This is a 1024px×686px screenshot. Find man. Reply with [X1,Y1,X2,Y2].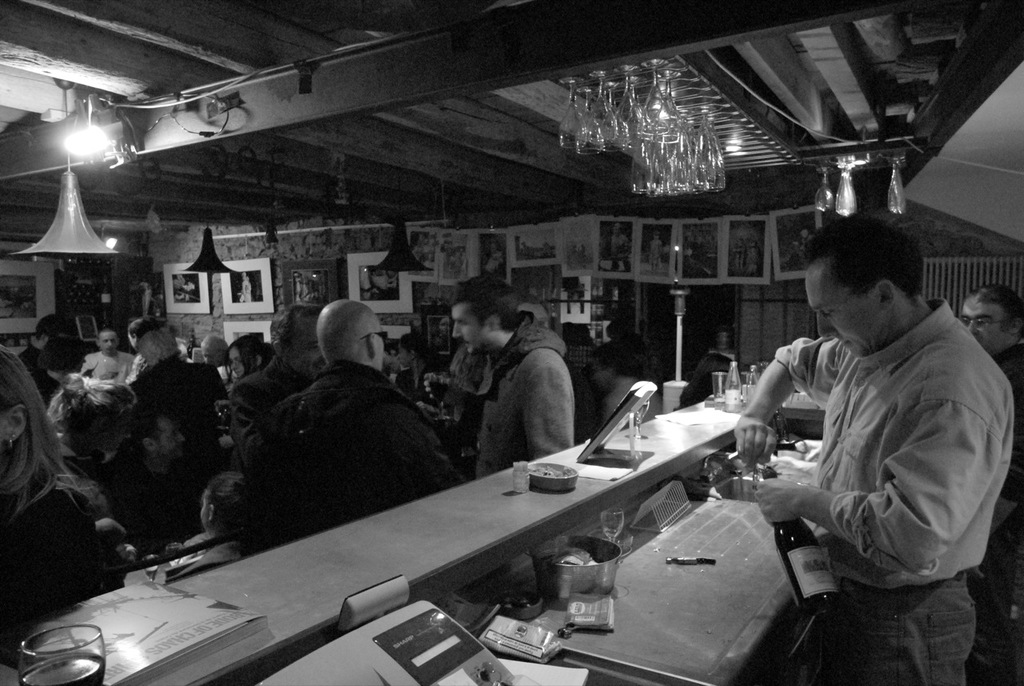
[598,347,662,443].
